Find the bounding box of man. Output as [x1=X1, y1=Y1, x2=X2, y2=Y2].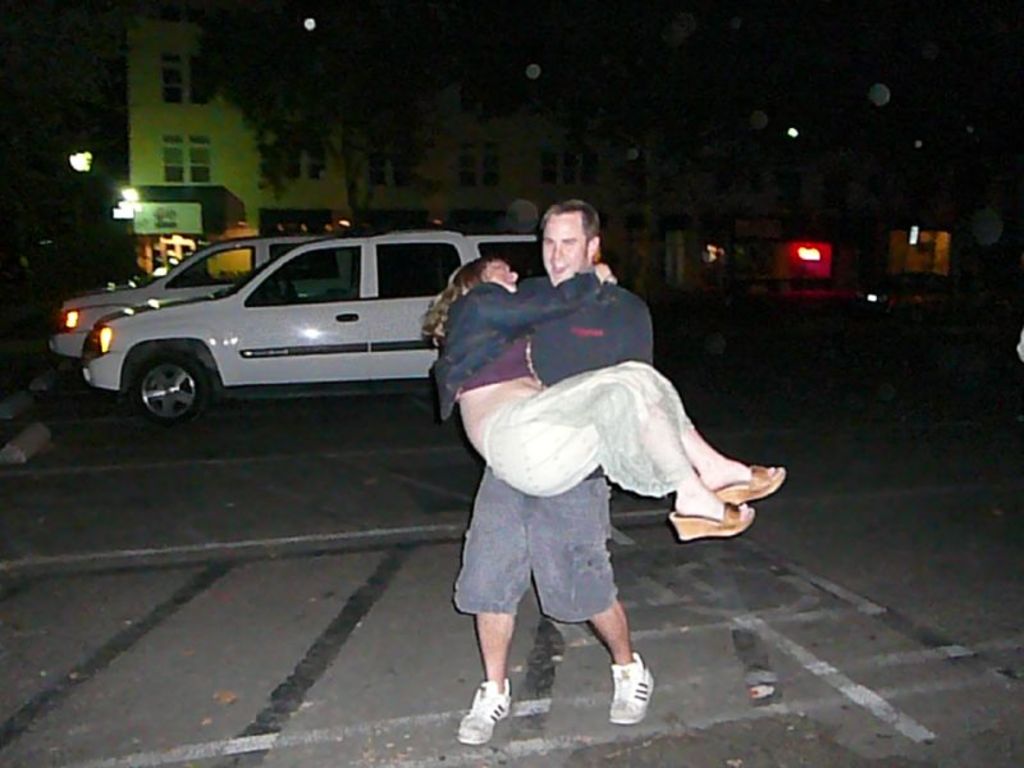
[x1=426, y1=202, x2=723, y2=724].
